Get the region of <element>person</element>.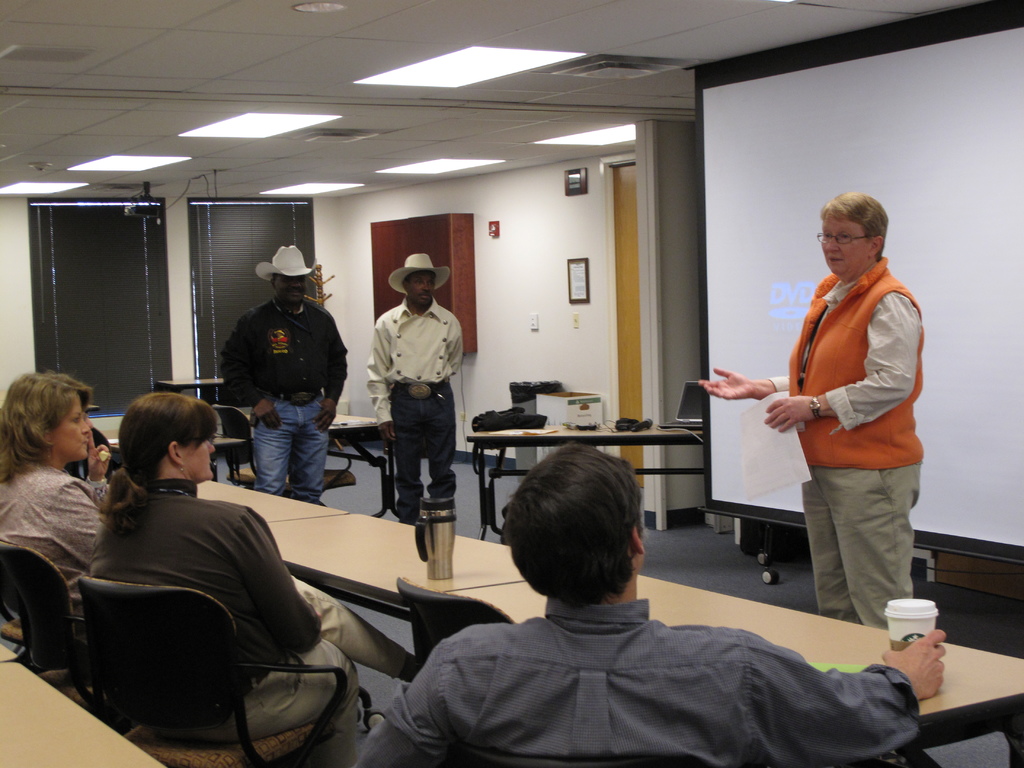
box=[0, 373, 118, 673].
